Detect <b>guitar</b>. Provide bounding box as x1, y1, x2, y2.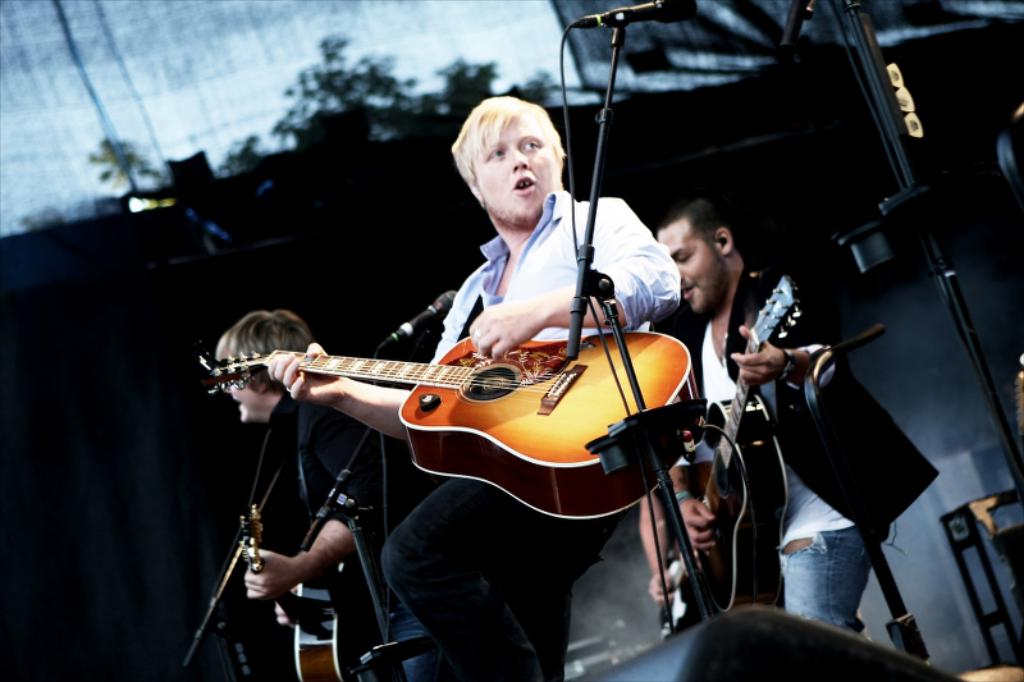
666, 269, 806, 622.
